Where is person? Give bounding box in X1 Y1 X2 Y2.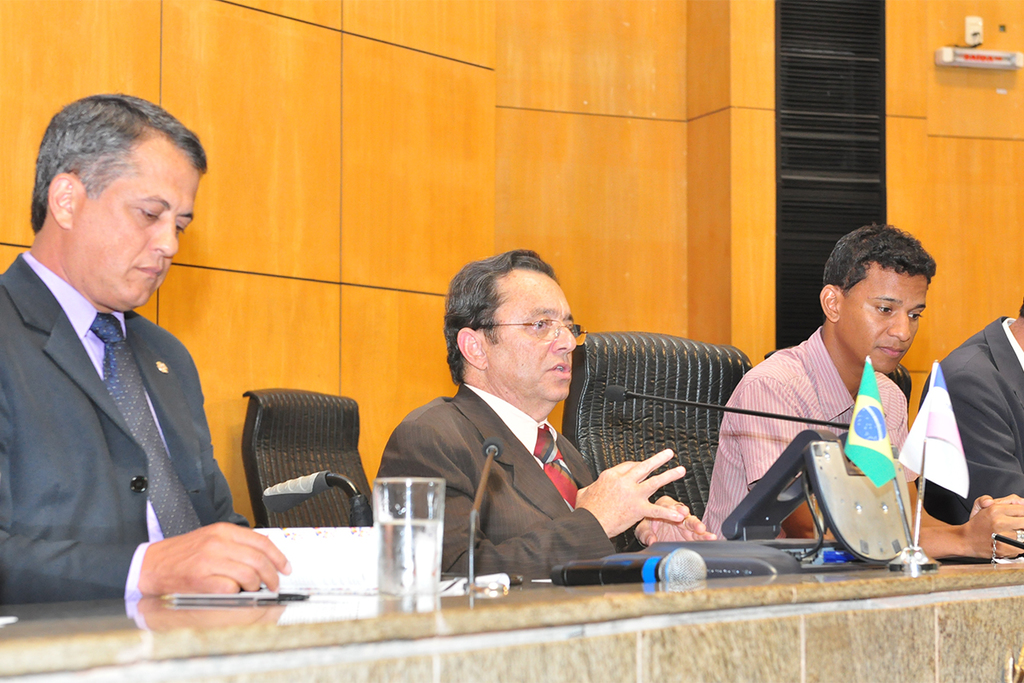
918 303 1023 527.
